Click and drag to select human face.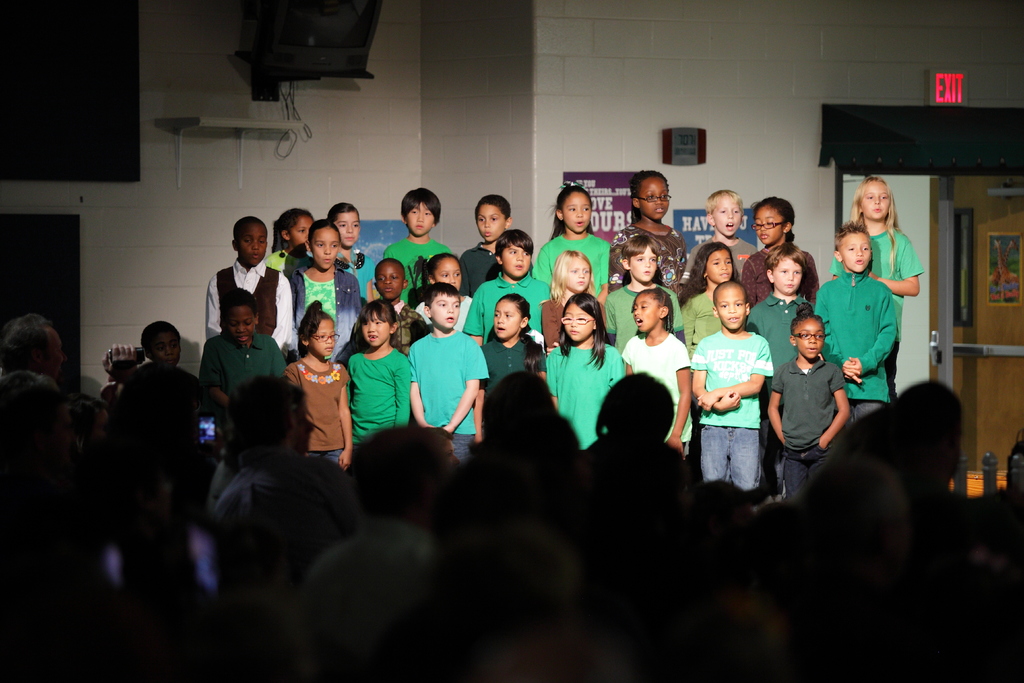
Selection: detection(704, 251, 732, 284).
